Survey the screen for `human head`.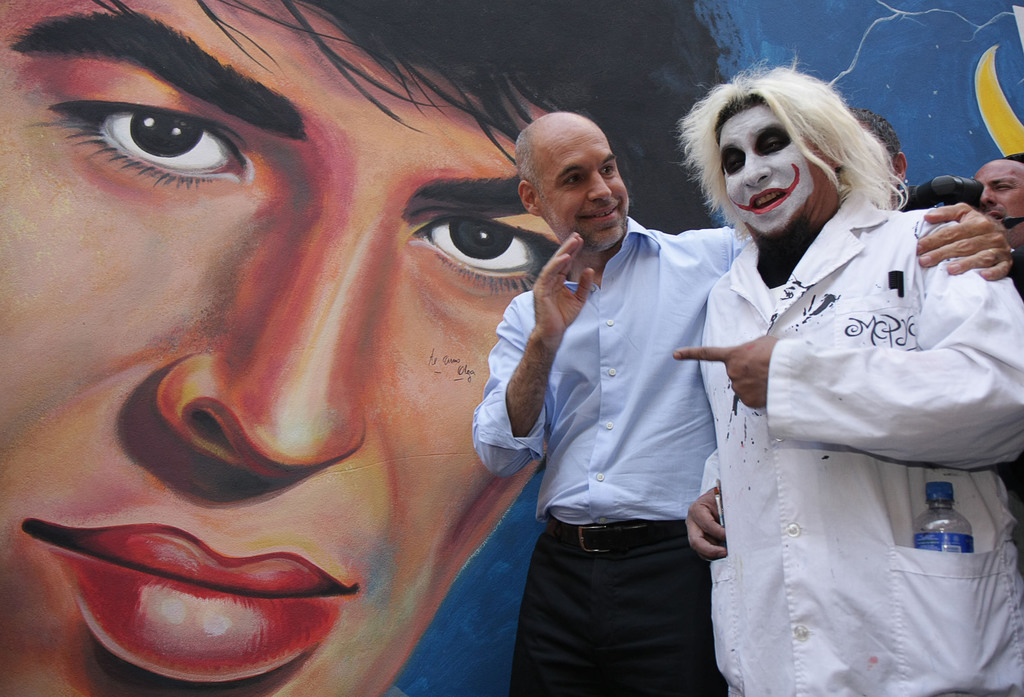
Survey found: bbox=[0, 0, 686, 696].
